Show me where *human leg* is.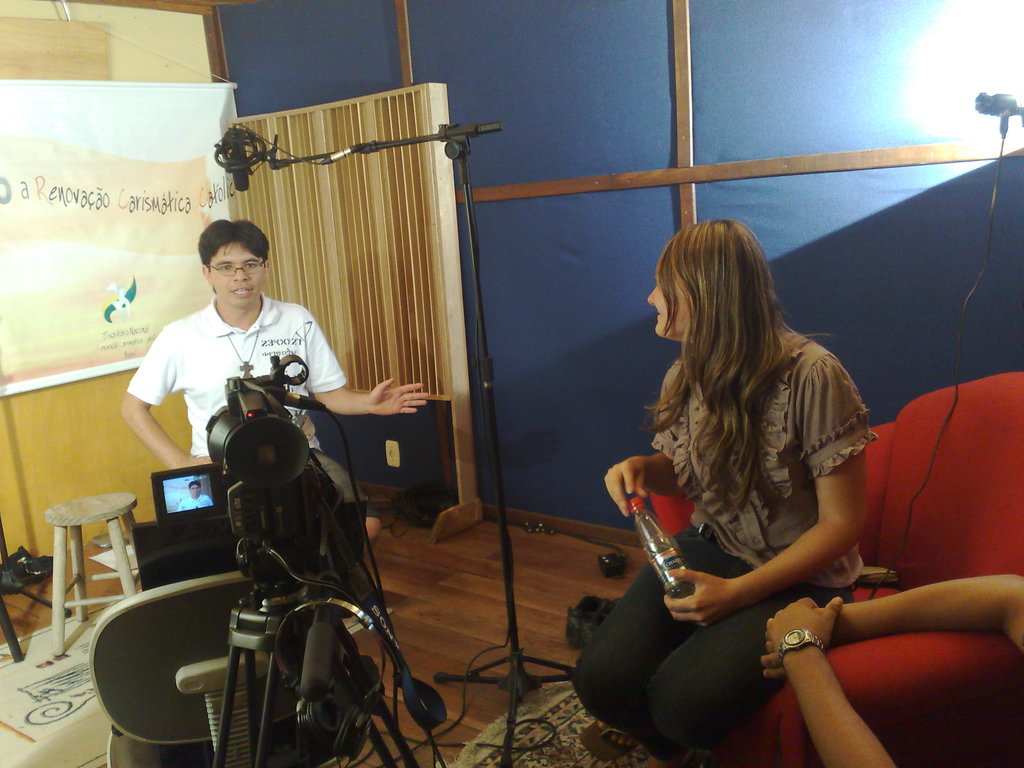
*human leg* is at BBox(310, 445, 376, 544).
